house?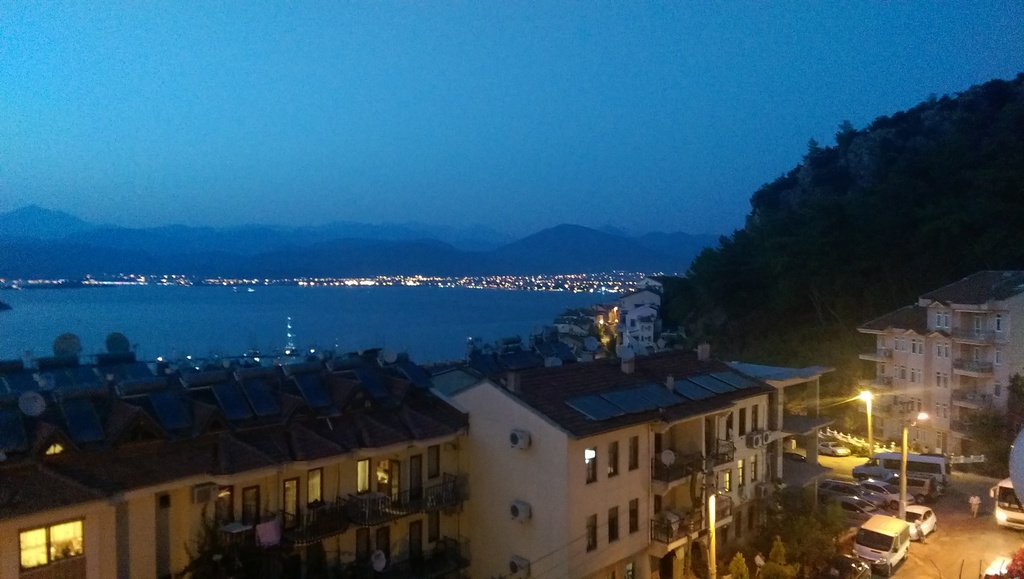
<region>445, 370, 652, 578</region>
